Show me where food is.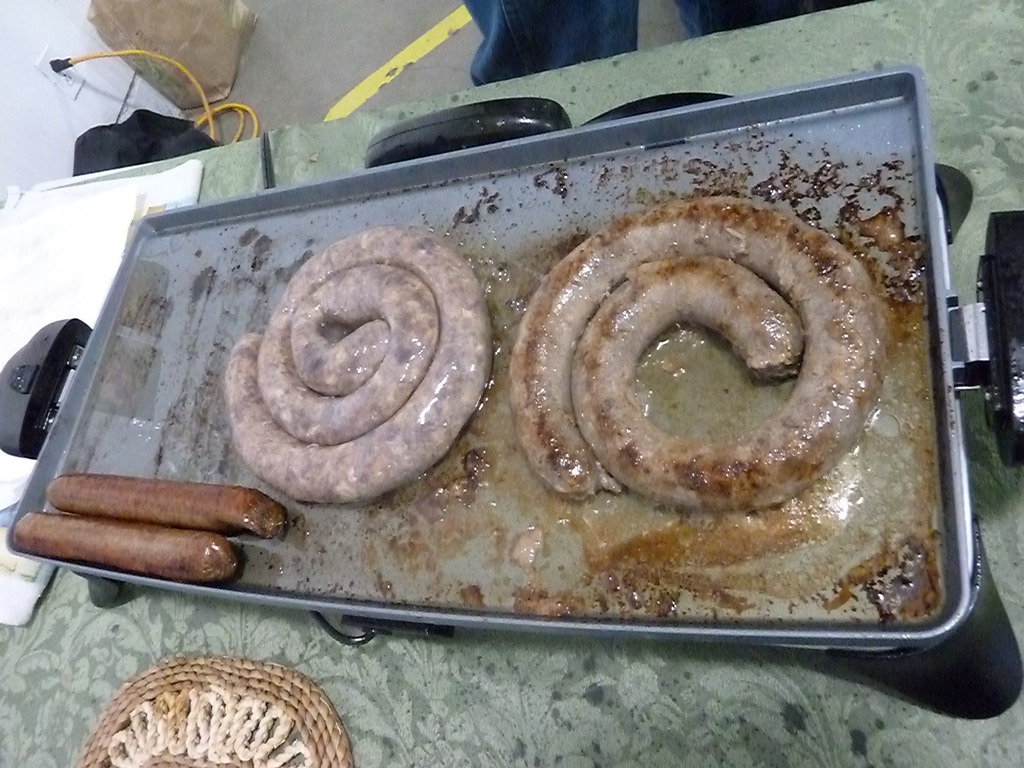
food is at 12,512,242,587.
